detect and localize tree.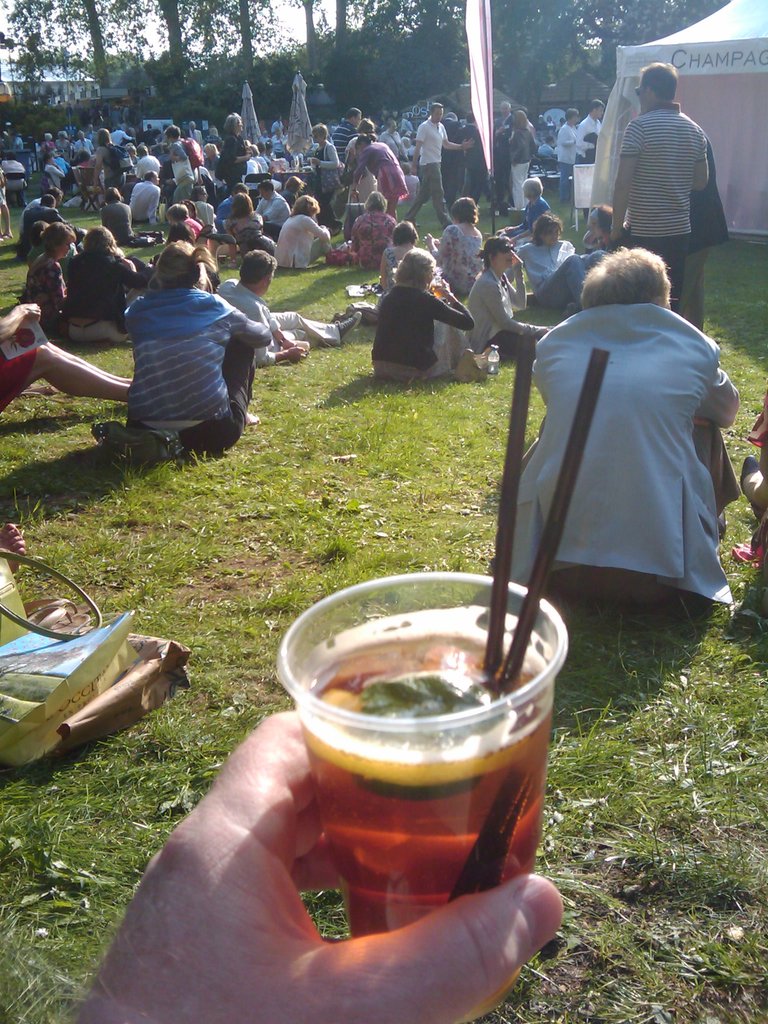
Localized at [left=294, top=0, right=333, bottom=89].
